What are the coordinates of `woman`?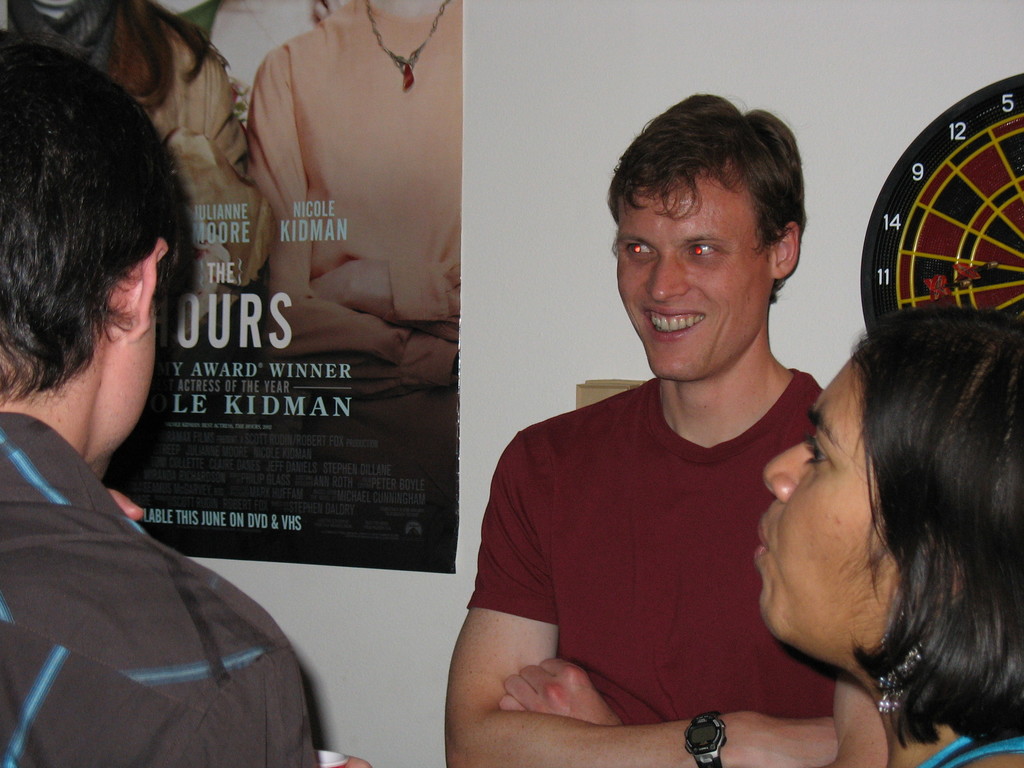
detection(709, 266, 1023, 767).
